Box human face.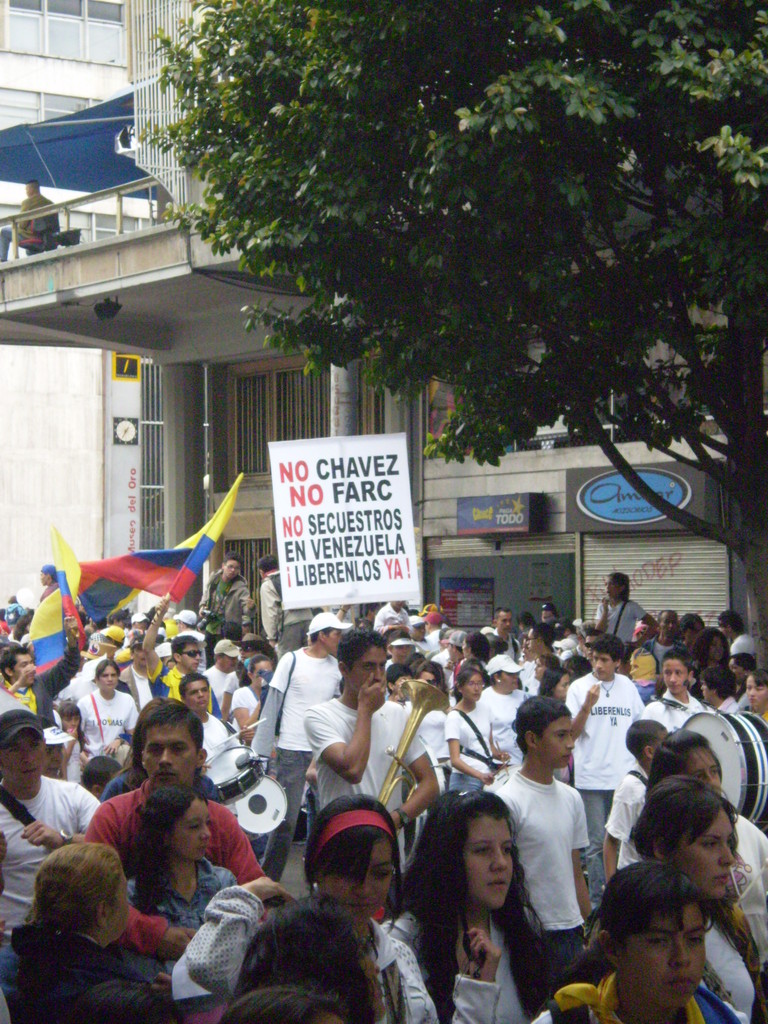
x1=460, y1=811, x2=513, y2=909.
